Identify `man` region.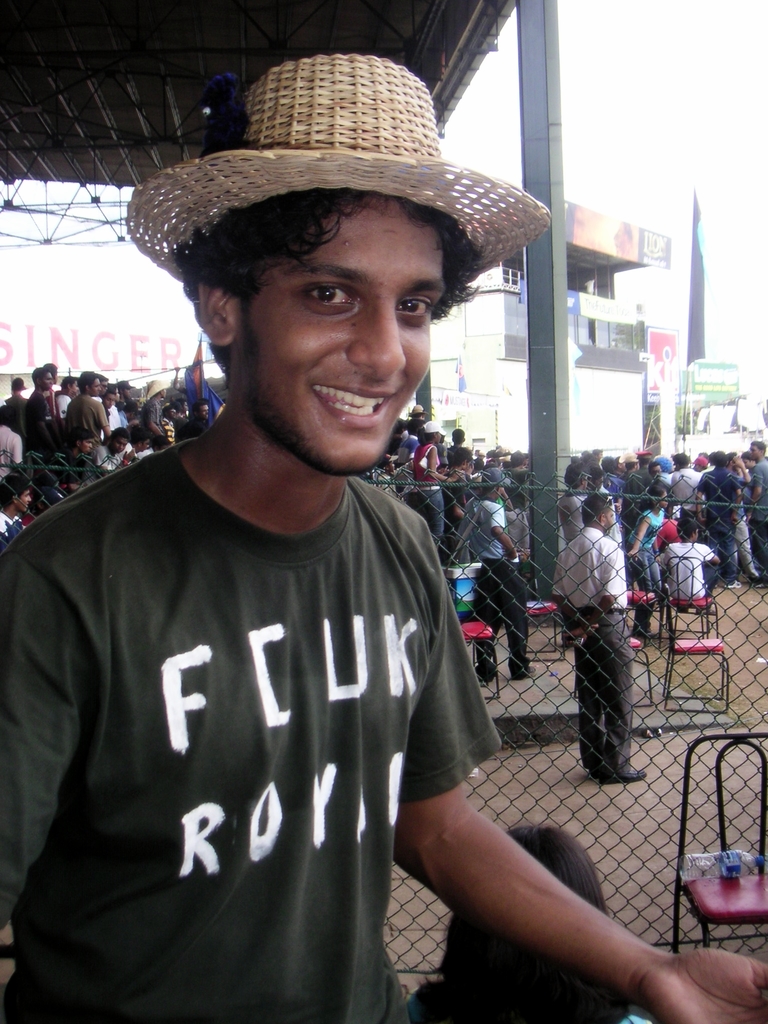
Region: box=[0, 60, 767, 1023].
